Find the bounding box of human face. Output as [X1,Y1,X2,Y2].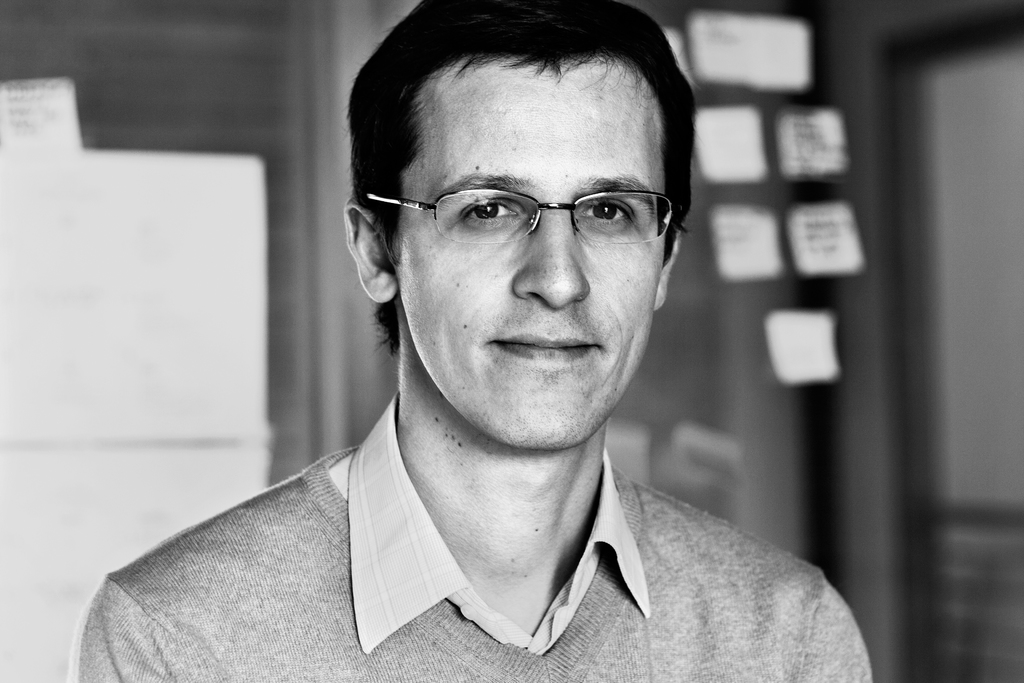
[367,49,686,460].
